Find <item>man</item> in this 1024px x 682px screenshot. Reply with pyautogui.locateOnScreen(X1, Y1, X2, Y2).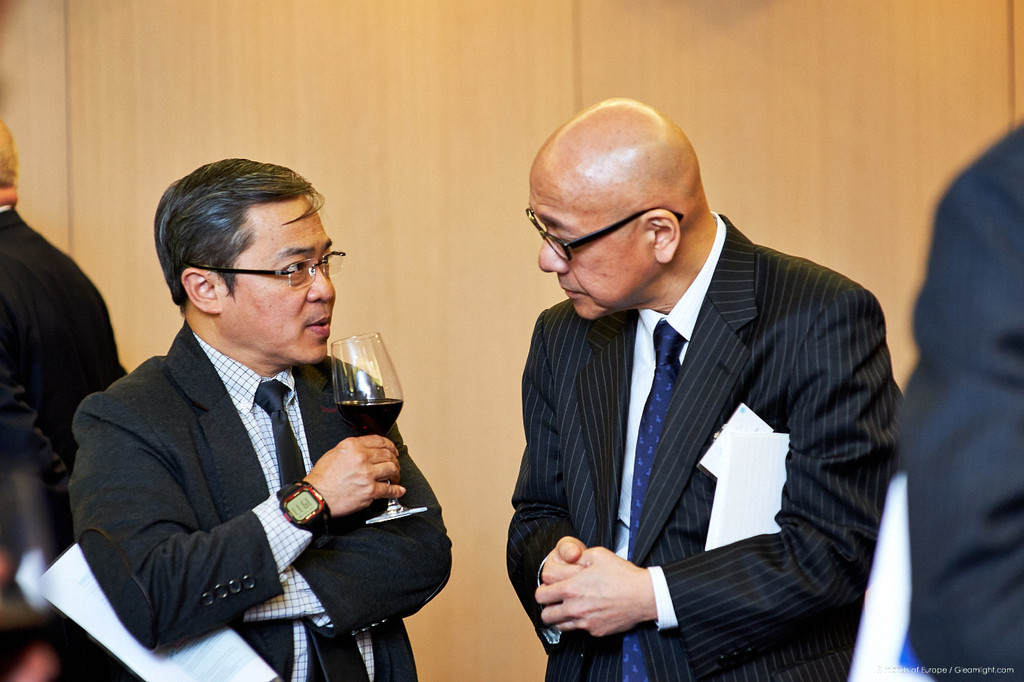
pyautogui.locateOnScreen(507, 95, 907, 681).
